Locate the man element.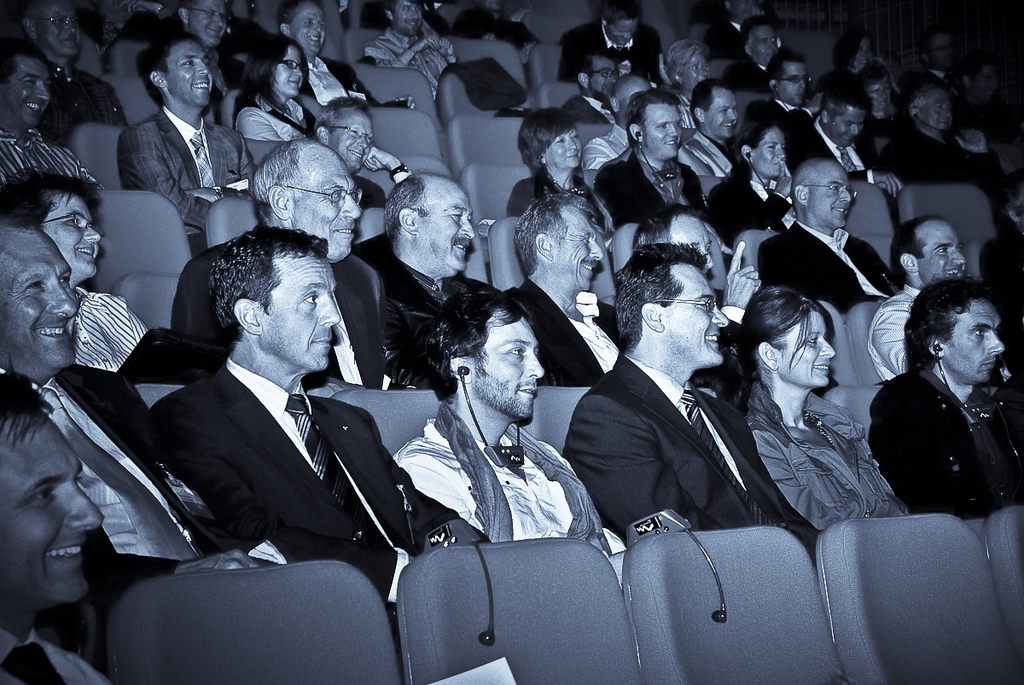
Element bbox: Rect(507, 190, 625, 386).
